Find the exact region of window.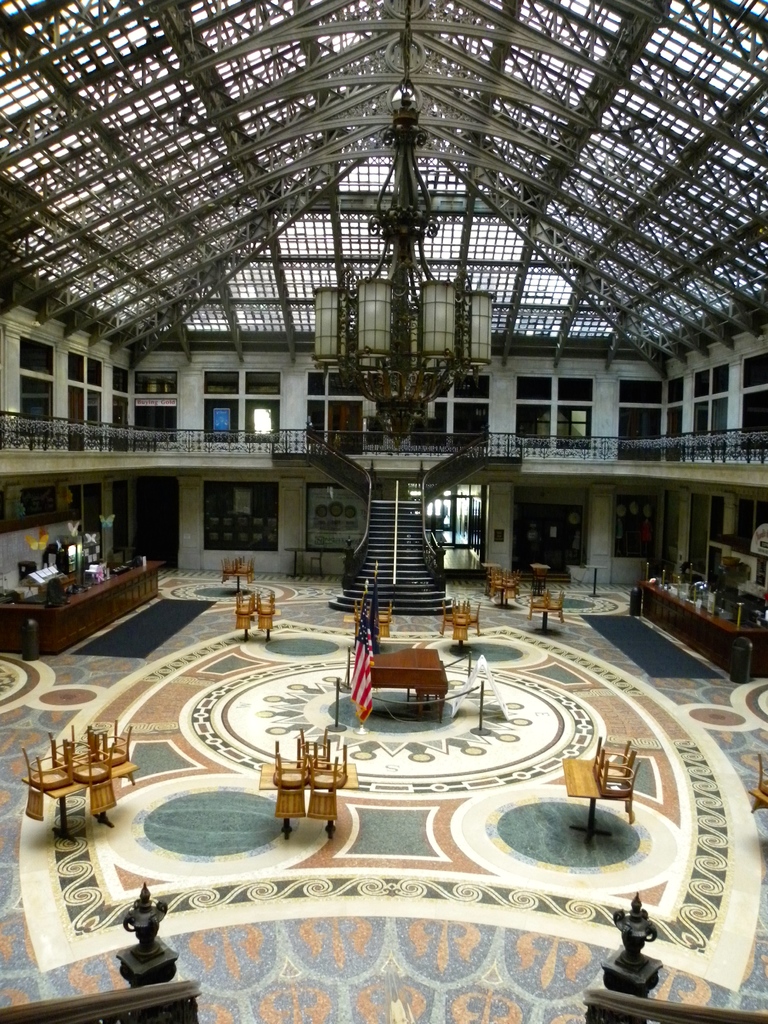
Exact region: region(618, 376, 660, 404).
